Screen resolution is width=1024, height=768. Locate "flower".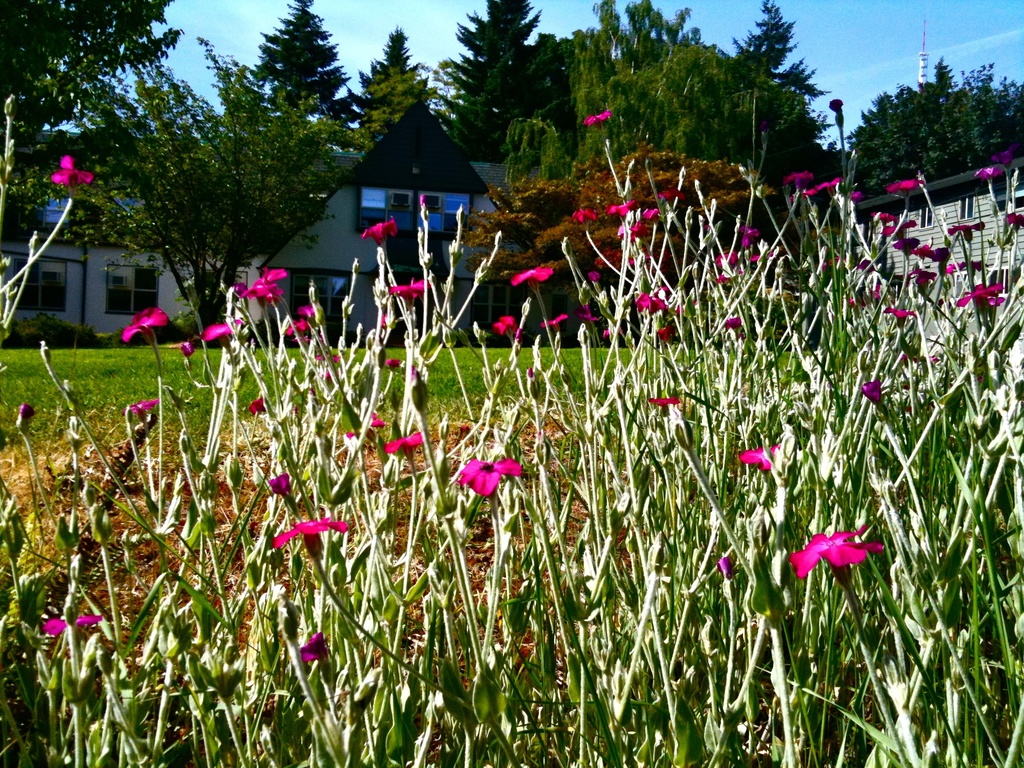
286,320,308,336.
